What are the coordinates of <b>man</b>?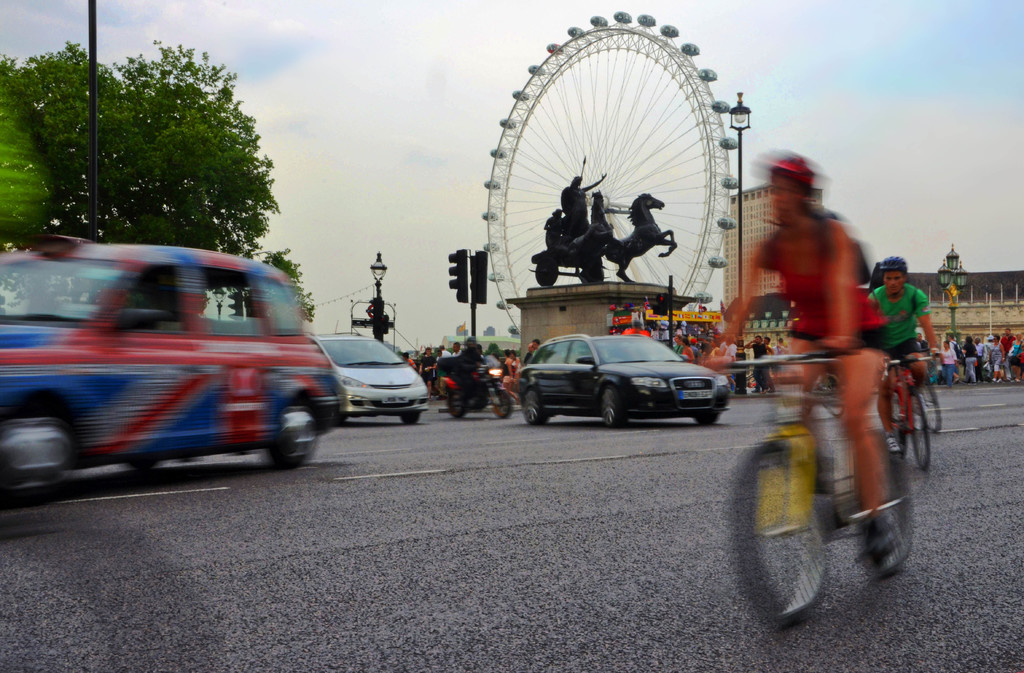
[x1=766, y1=336, x2=777, y2=368].
